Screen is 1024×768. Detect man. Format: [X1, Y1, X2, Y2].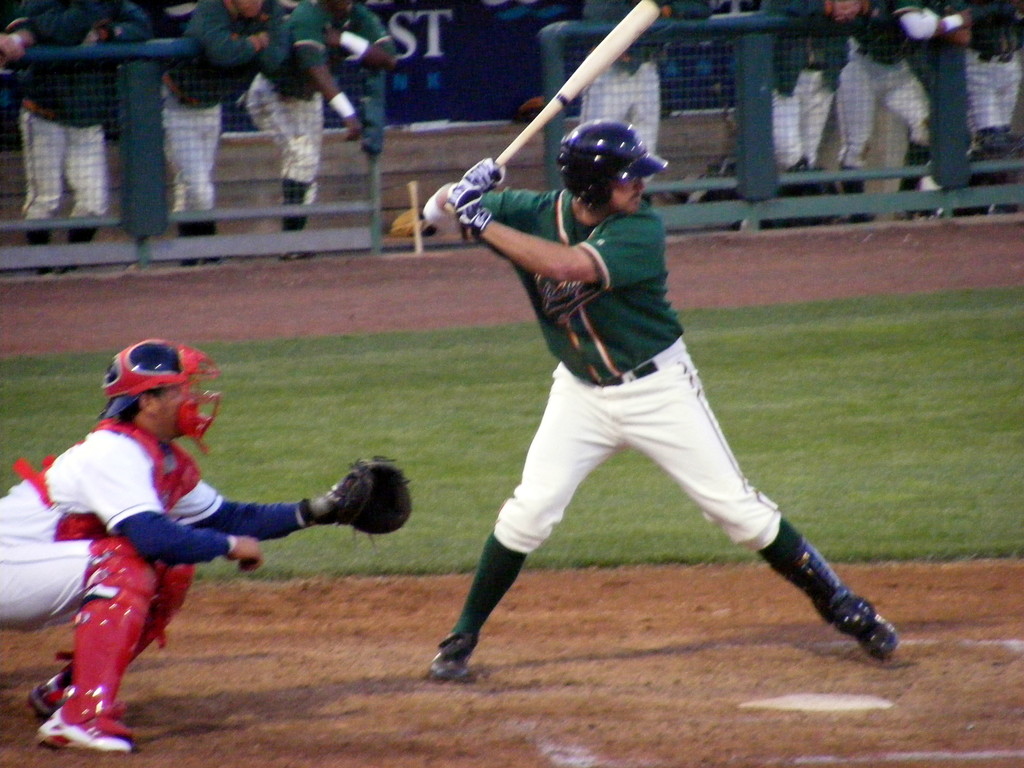
[833, 0, 981, 228].
